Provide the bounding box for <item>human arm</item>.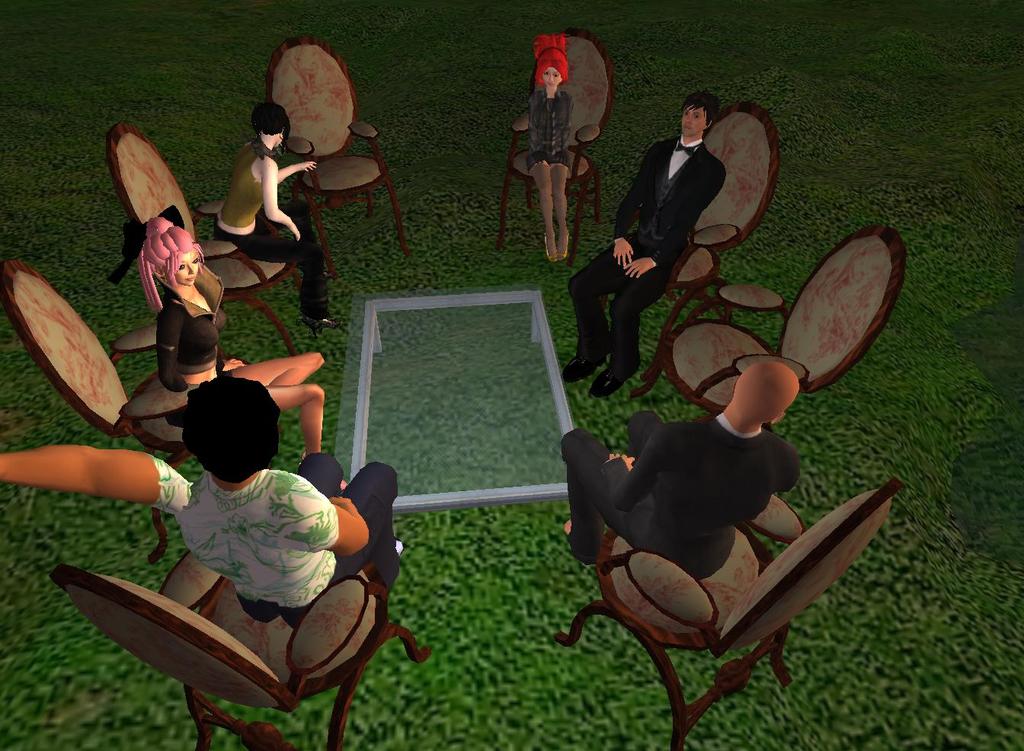
left=265, top=158, right=299, bottom=242.
